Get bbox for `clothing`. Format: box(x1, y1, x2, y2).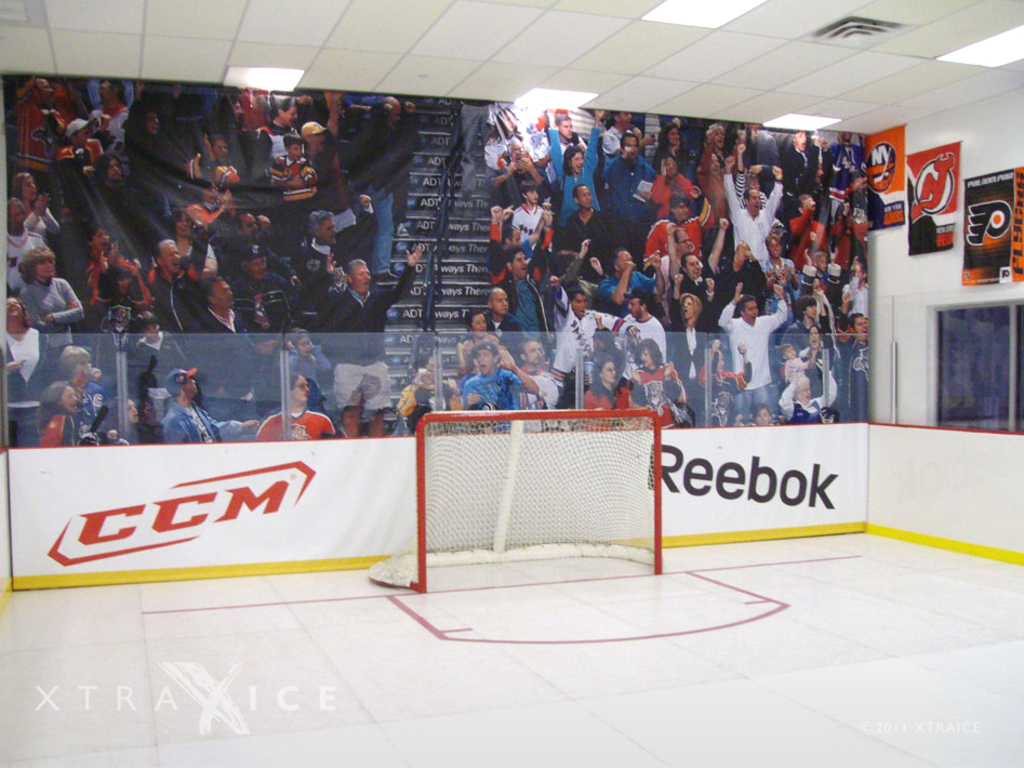
box(771, 317, 816, 355).
